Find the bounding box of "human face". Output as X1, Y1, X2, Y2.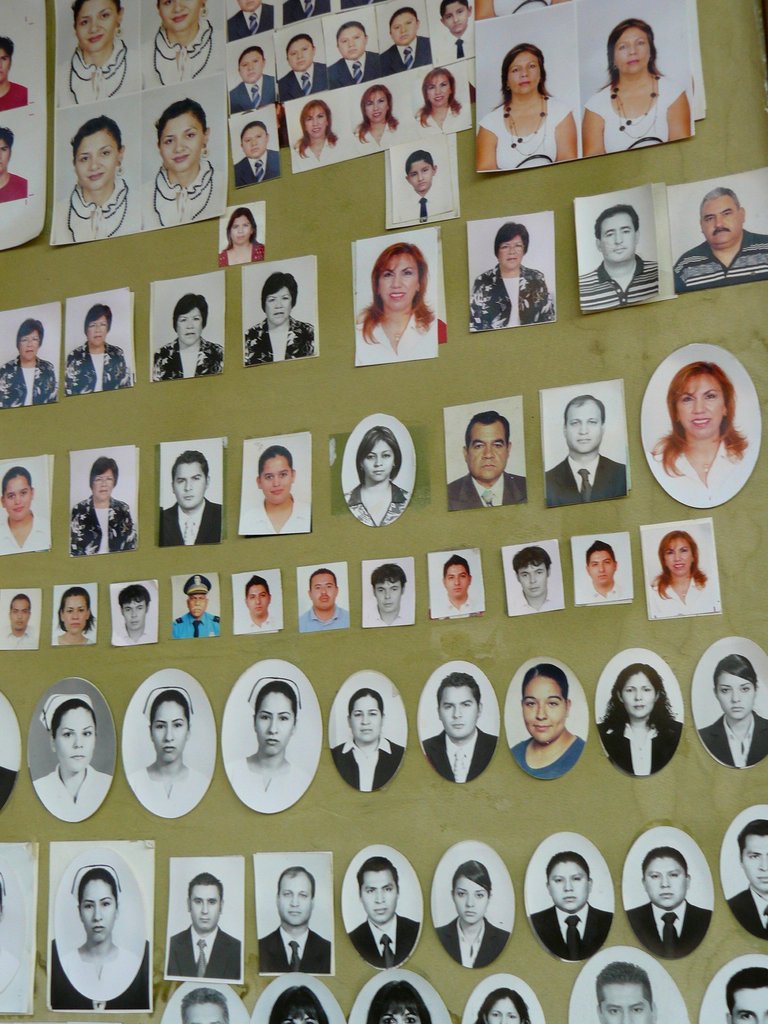
177, 308, 201, 348.
